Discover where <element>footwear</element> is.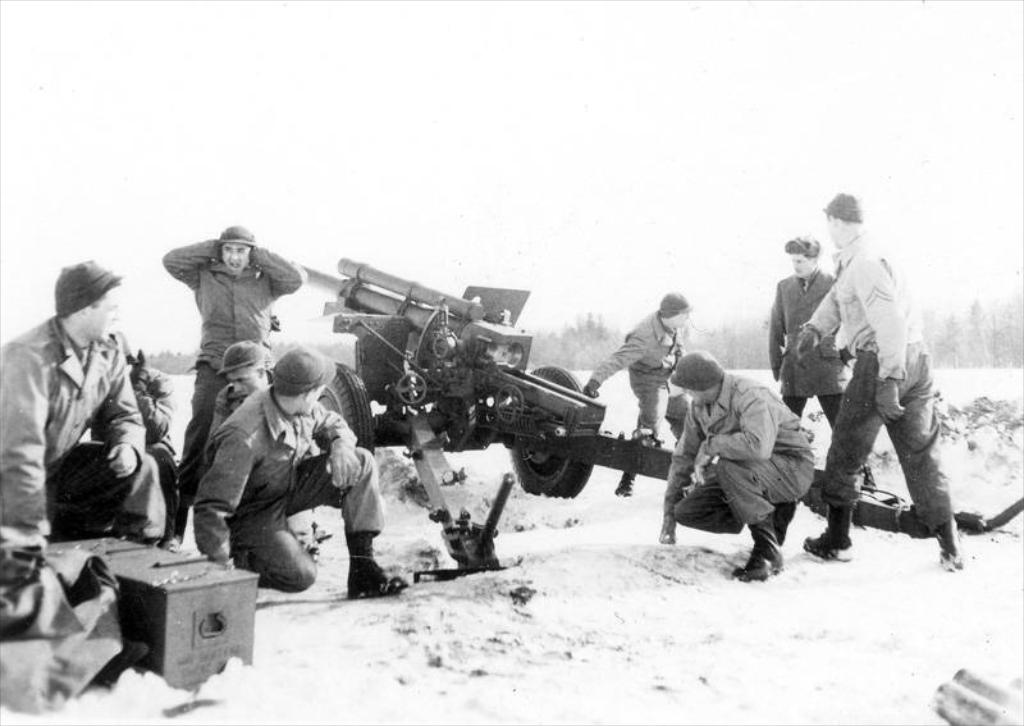
Discovered at bbox=[936, 519, 963, 569].
